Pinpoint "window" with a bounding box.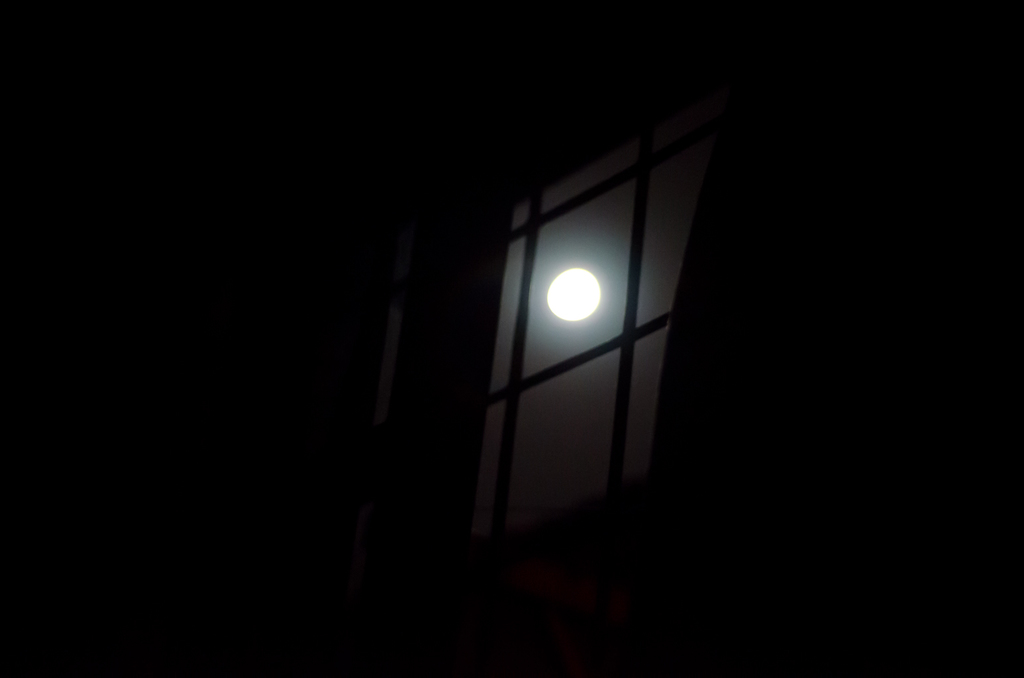
x1=459, y1=118, x2=699, y2=540.
